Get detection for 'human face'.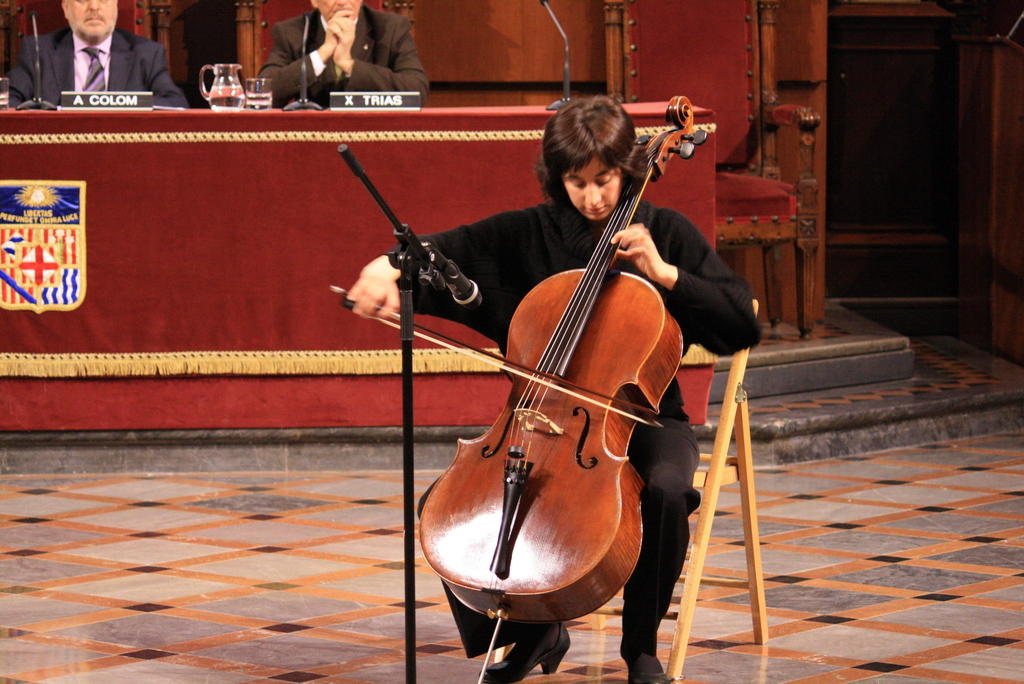
Detection: 564:154:621:220.
